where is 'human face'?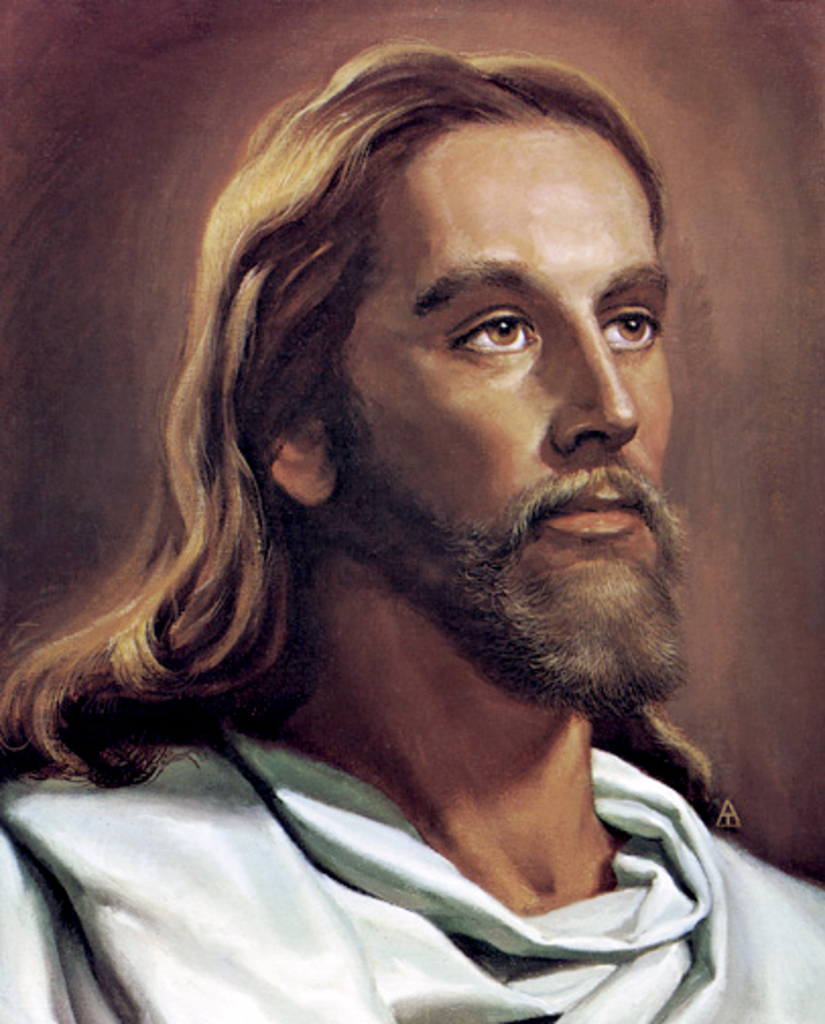
x1=329 y1=116 x2=677 y2=640.
